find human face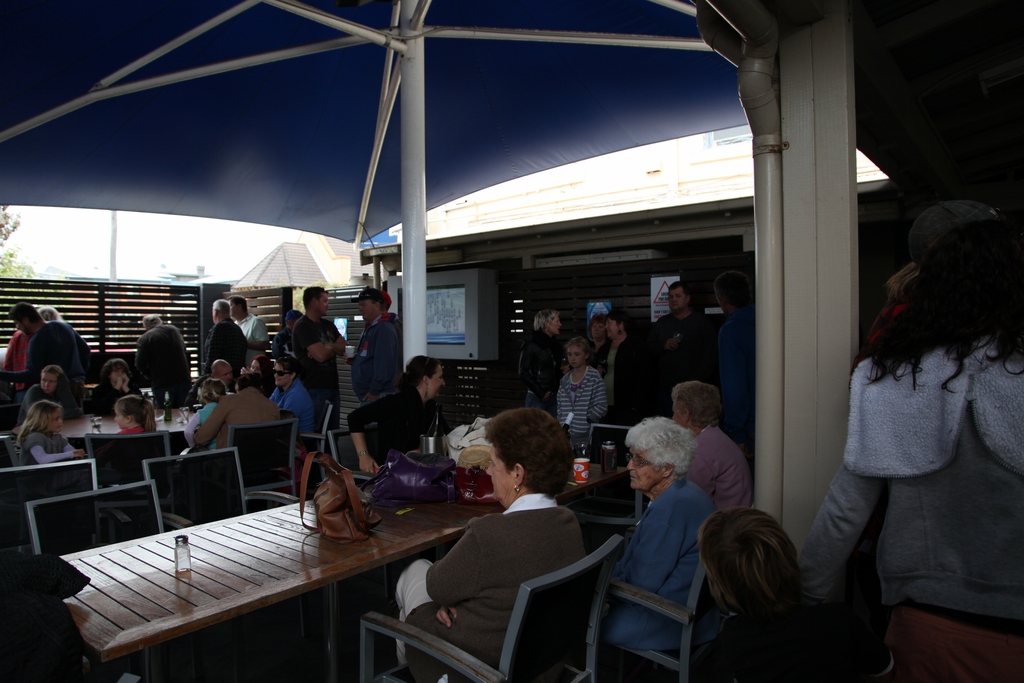
left=602, top=320, right=617, bottom=342
